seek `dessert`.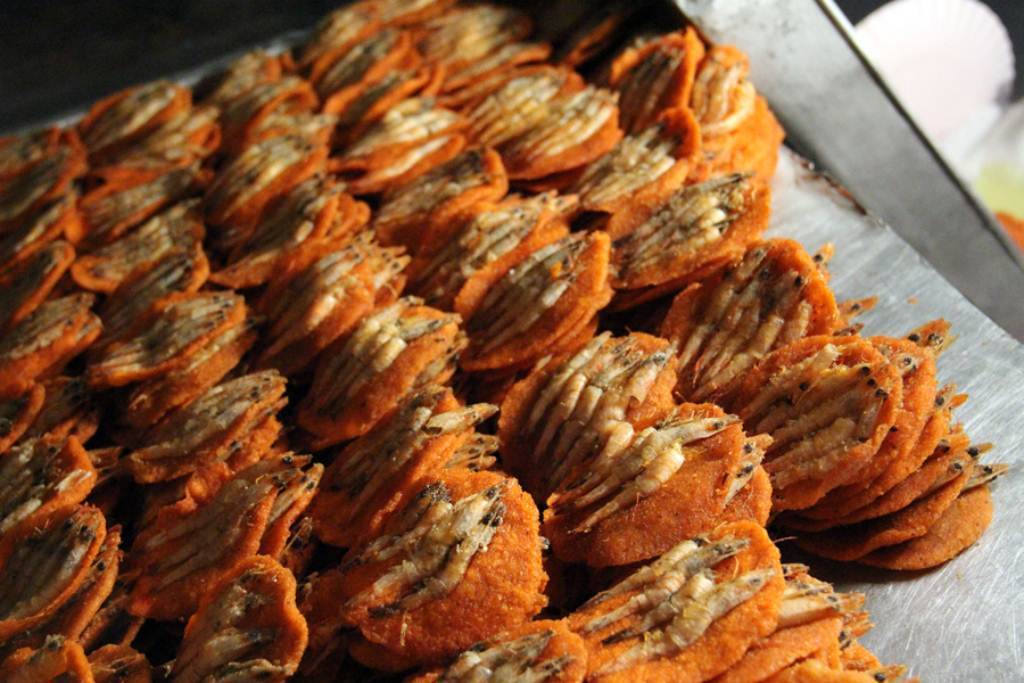
[728, 335, 914, 506].
